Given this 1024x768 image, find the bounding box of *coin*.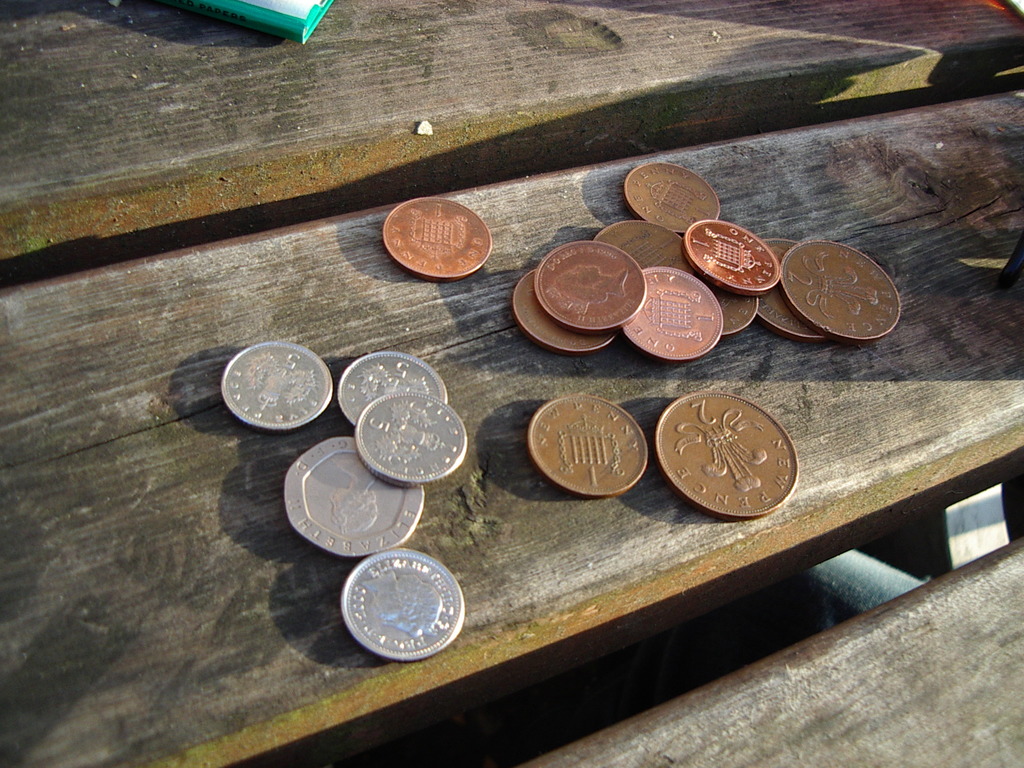
623/165/726/236.
